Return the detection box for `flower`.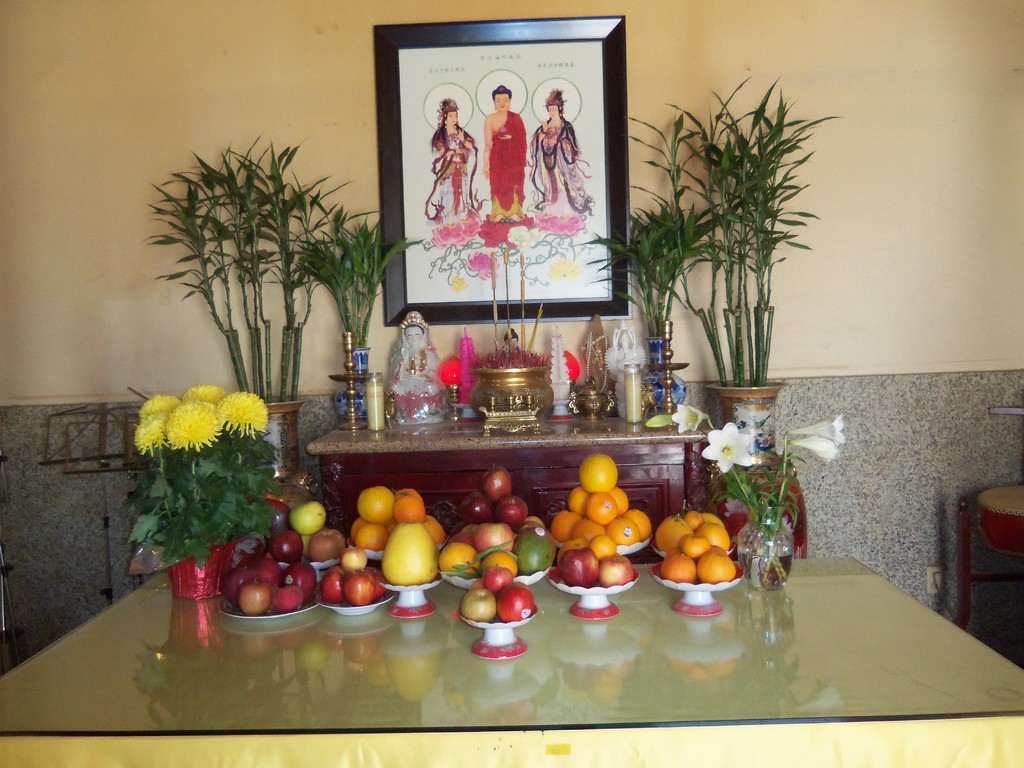
left=218, top=392, right=268, bottom=440.
